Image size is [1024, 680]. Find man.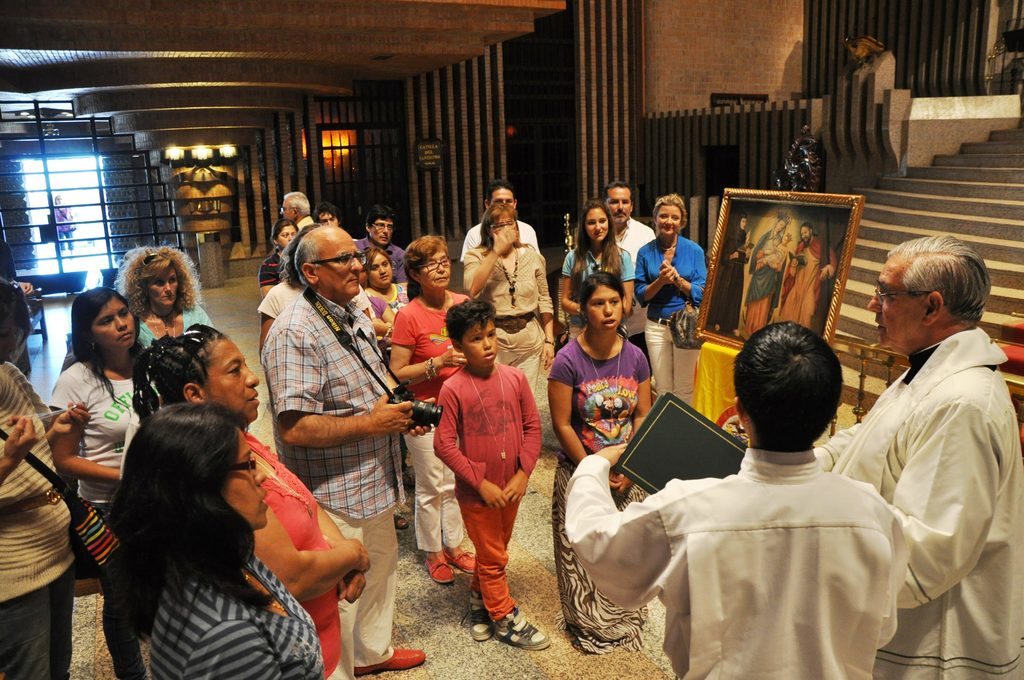
locate(605, 326, 934, 674).
